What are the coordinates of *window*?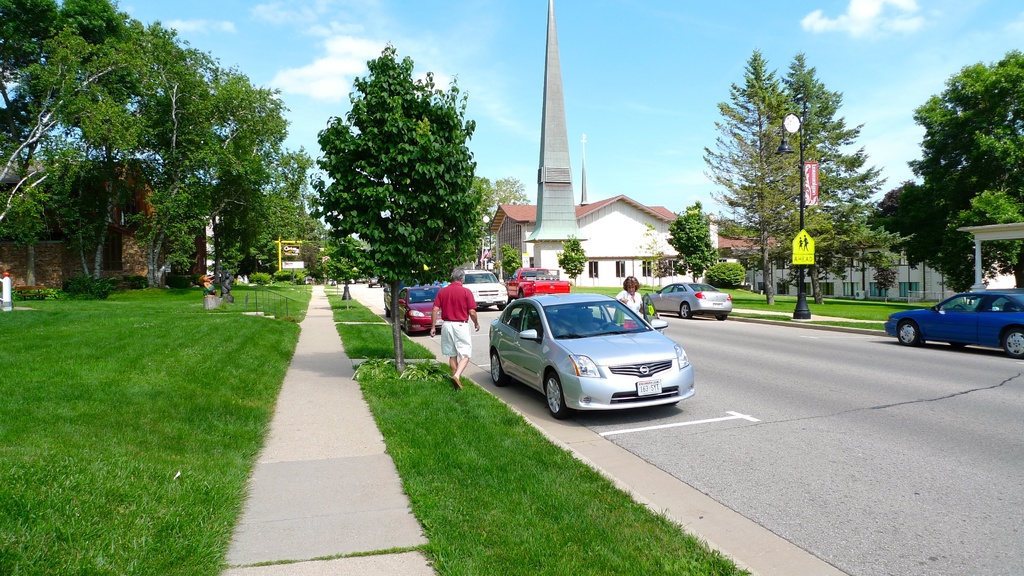
bbox=(771, 255, 787, 267).
